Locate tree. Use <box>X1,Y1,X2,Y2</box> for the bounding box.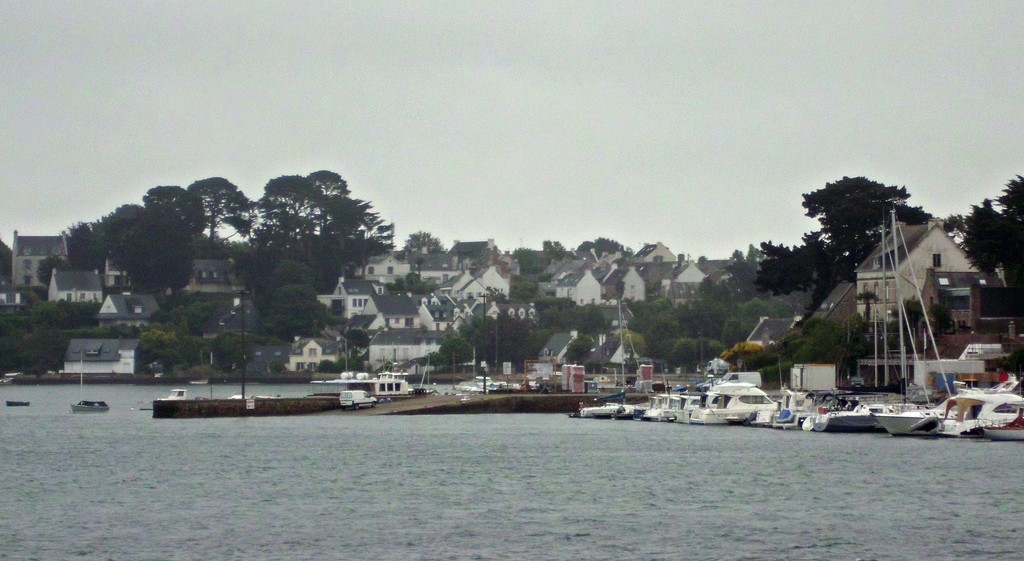
<box>268,359,286,372</box>.
